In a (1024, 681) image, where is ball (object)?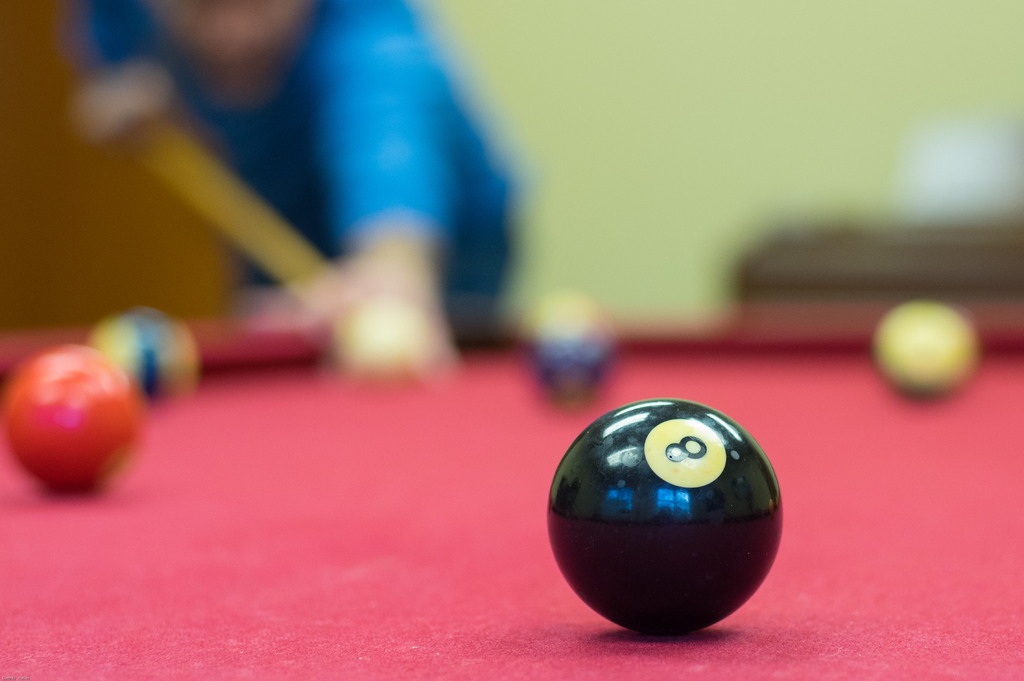
left=0, top=341, right=138, bottom=496.
